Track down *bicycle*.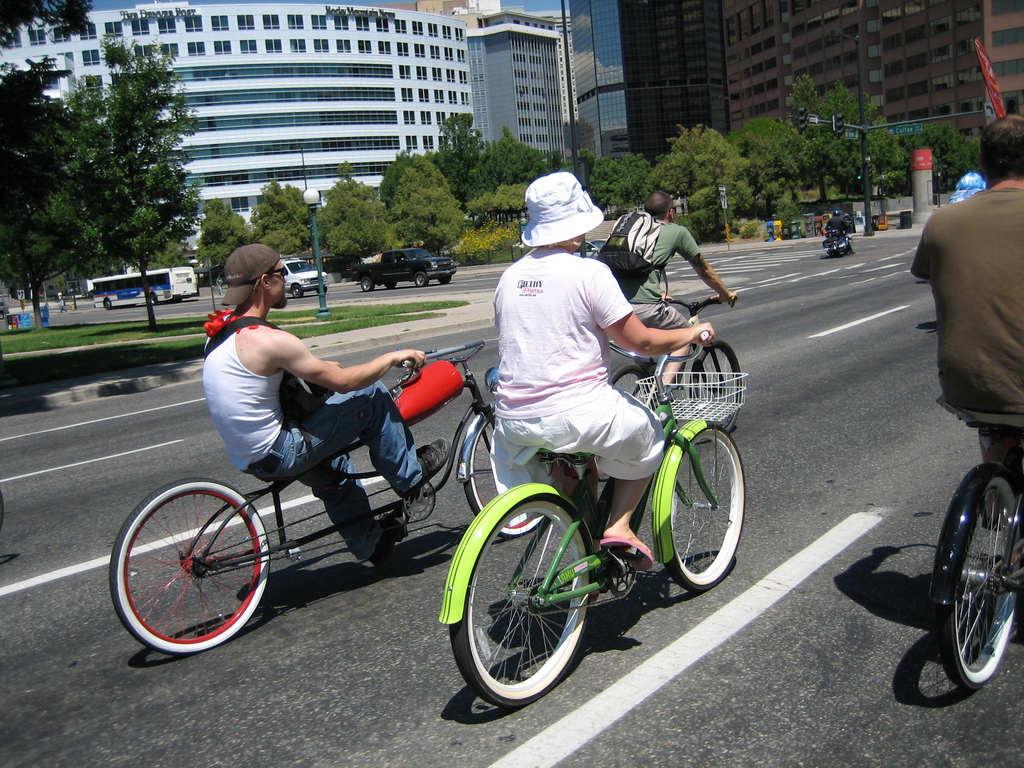
Tracked to bbox(108, 335, 557, 658).
